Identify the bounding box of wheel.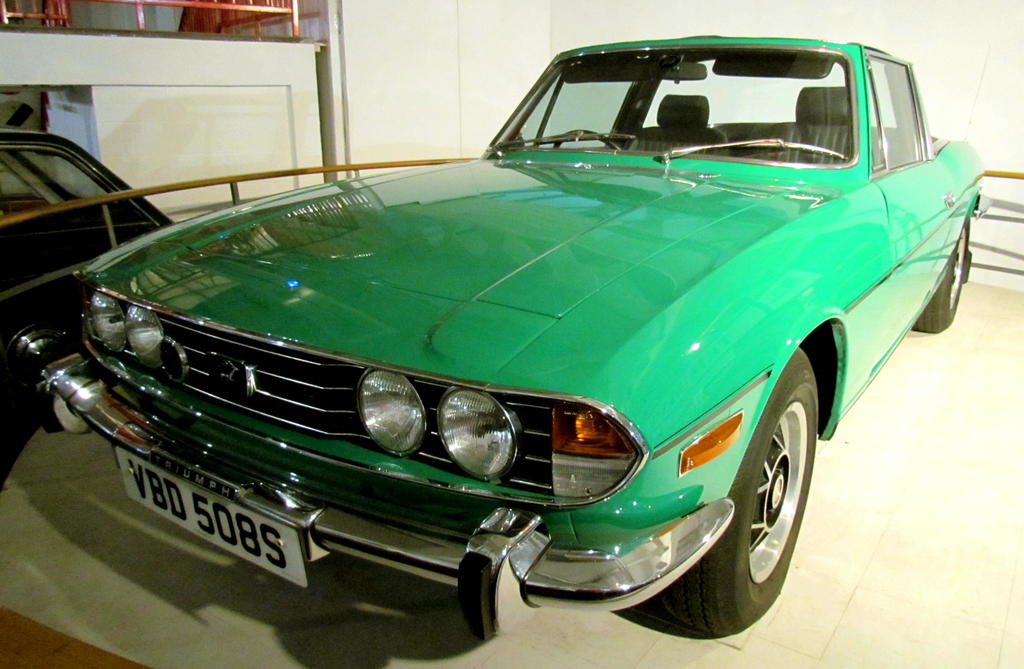
[x1=643, y1=350, x2=822, y2=640].
